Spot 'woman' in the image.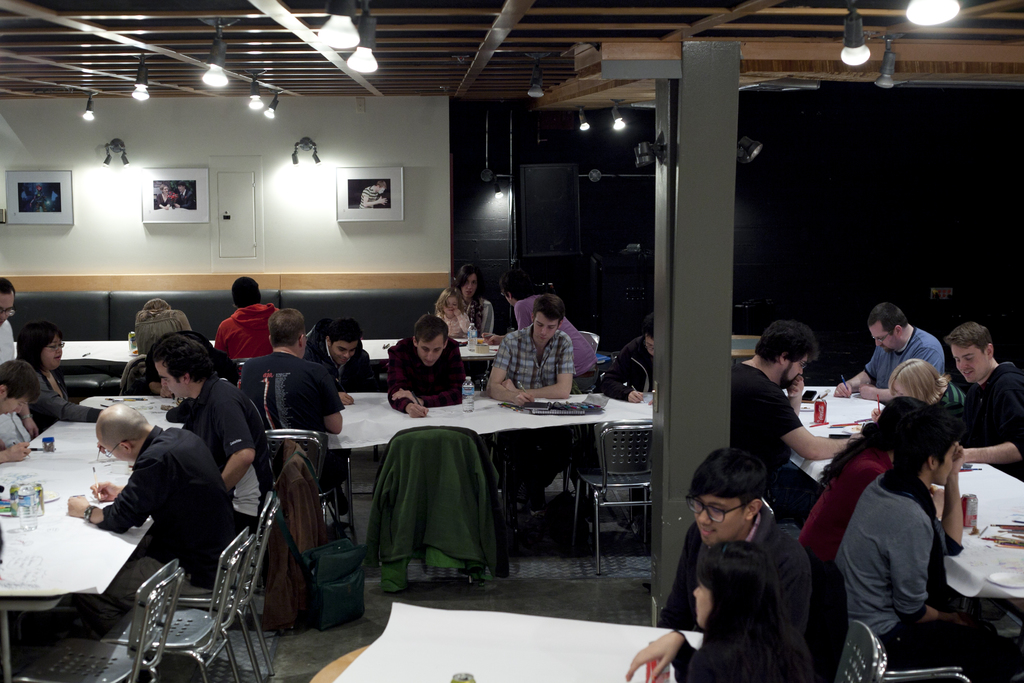
'woman' found at <box>13,320,106,432</box>.
